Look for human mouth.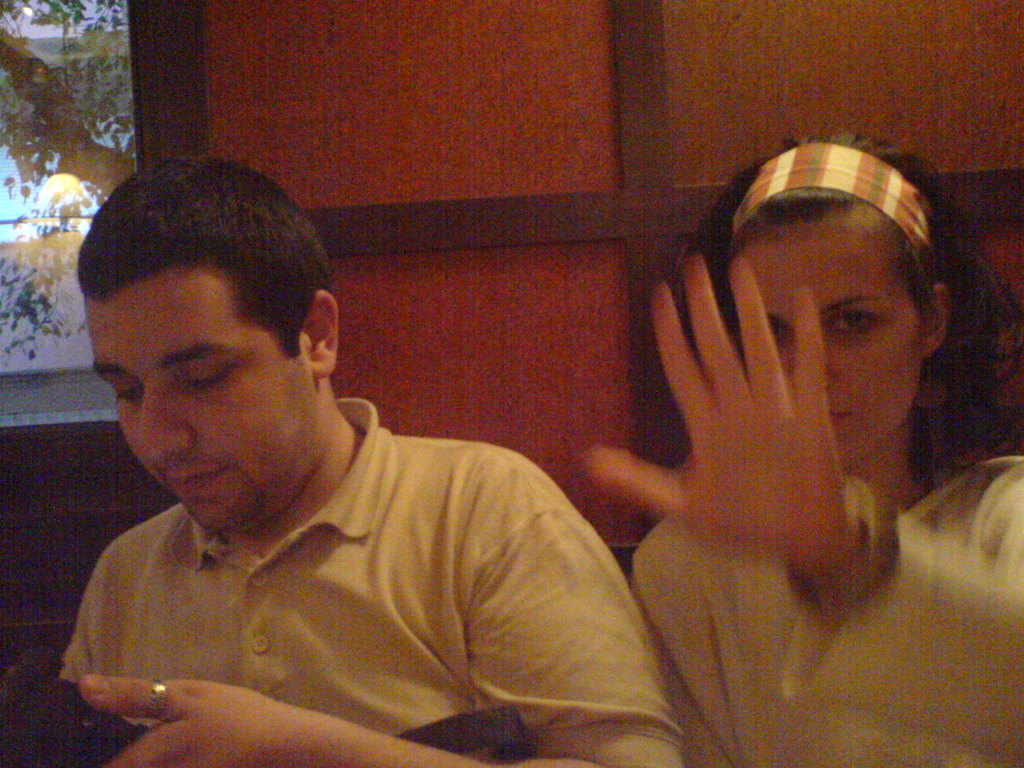
Found: 822/402/847/422.
